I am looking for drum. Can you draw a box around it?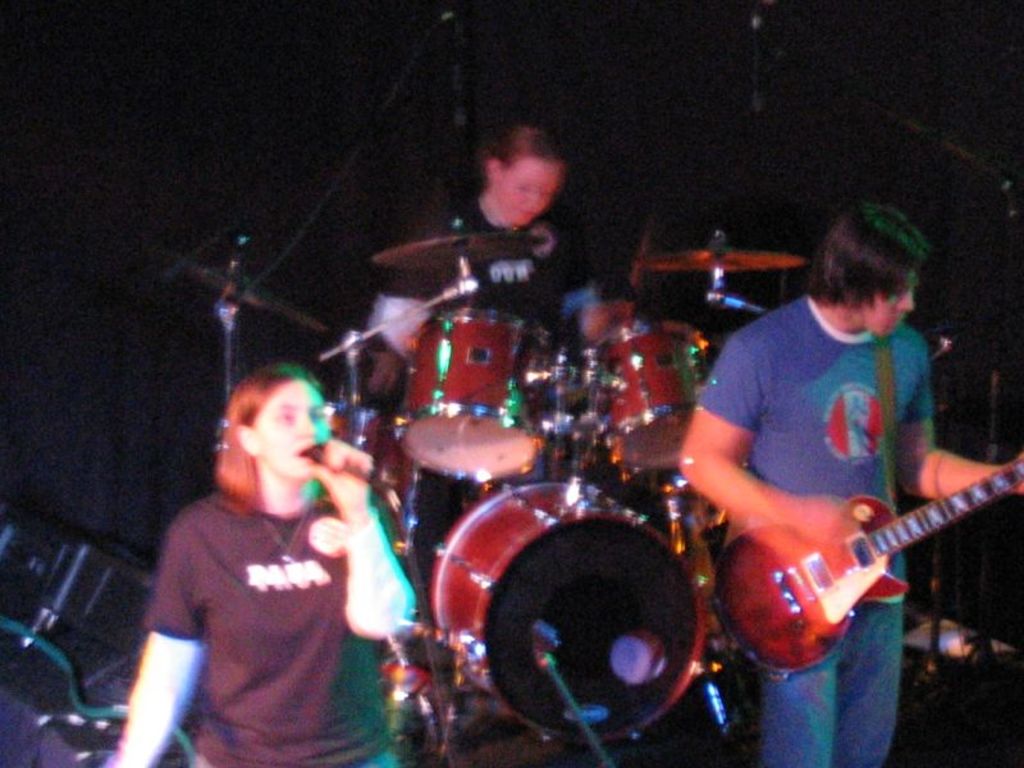
Sure, the bounding box is [392,307,566,479].
